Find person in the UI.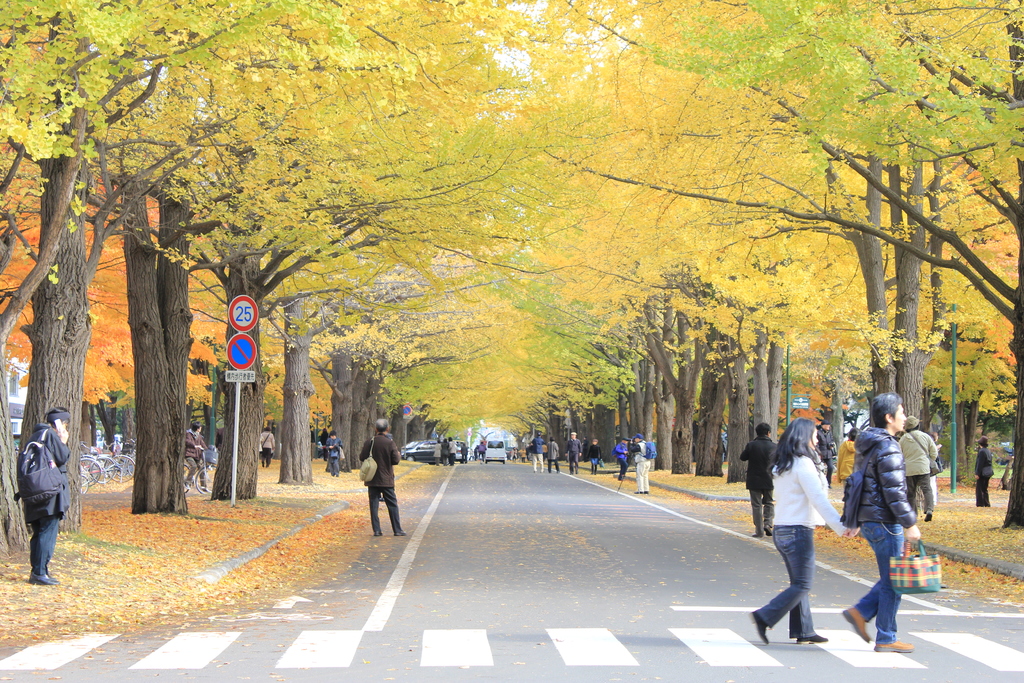
UI element at locate(584, 437, 604, 483).
